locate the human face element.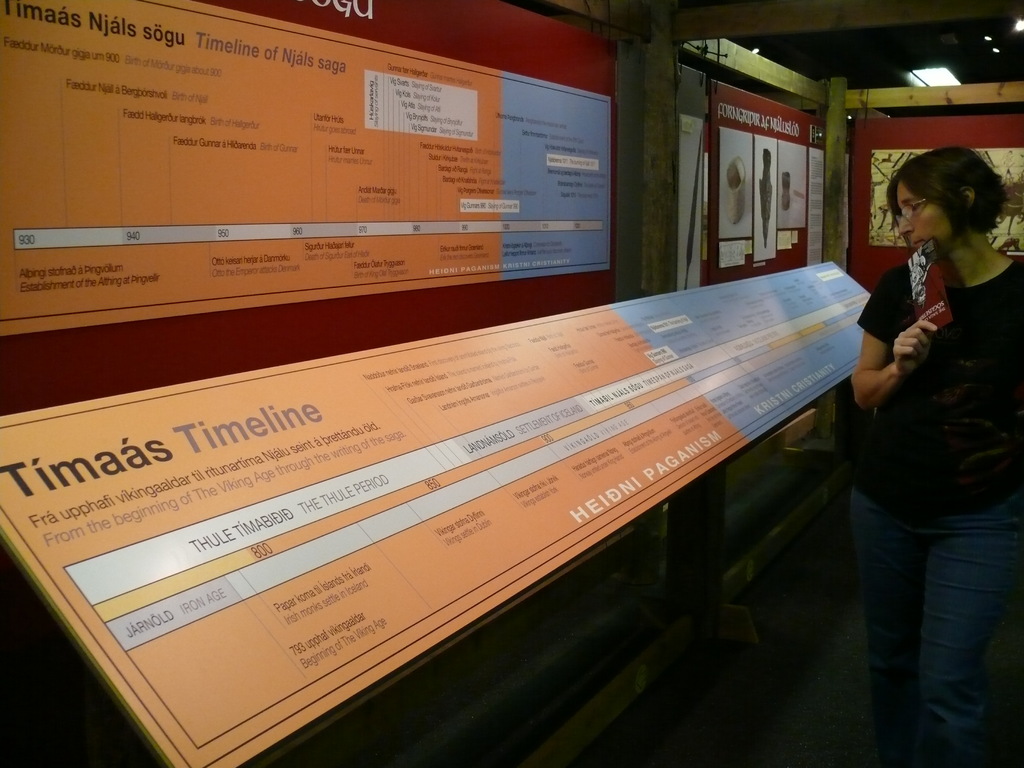
Element bbox: [895,184,956,254].
